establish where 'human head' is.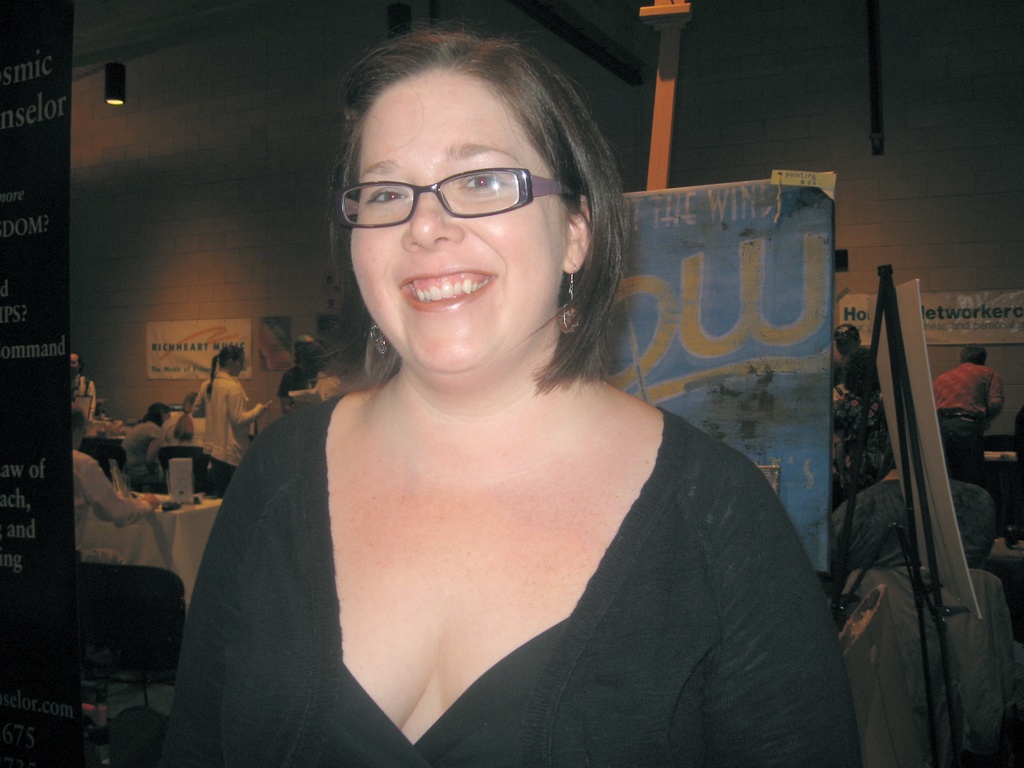
Established at bbox(959, 342, 985, 367).
